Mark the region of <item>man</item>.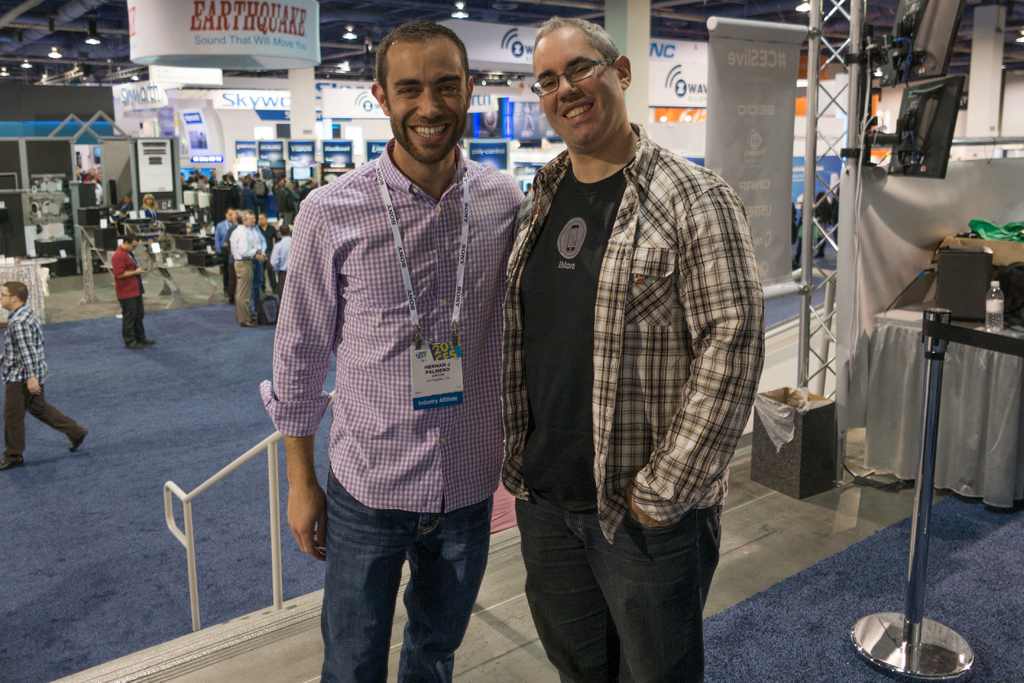
Region: 496/12/768/682.
